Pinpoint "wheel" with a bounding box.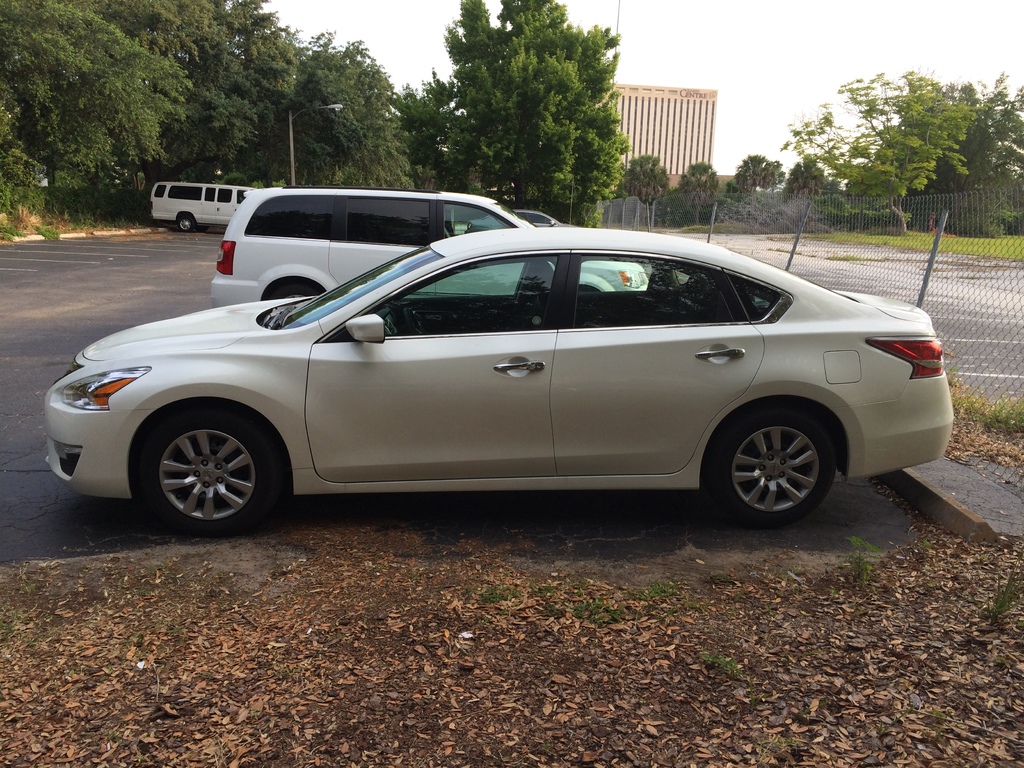
box=[713, 406, 837, 529].
